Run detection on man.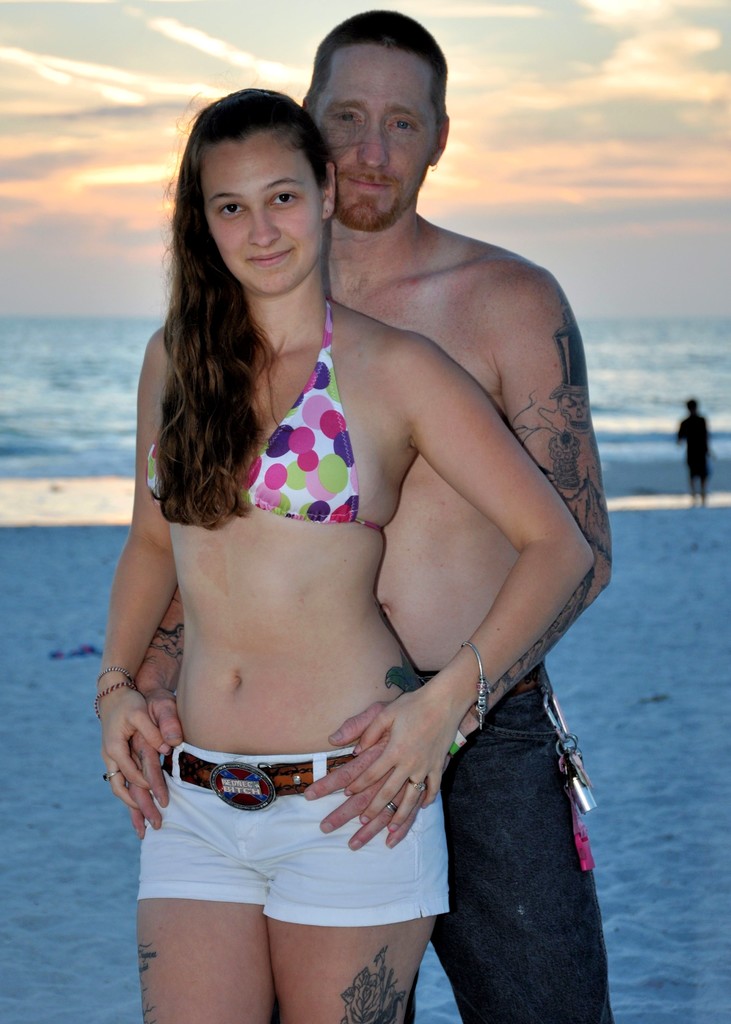
Result: rect(111, 38, 602, 1021).
